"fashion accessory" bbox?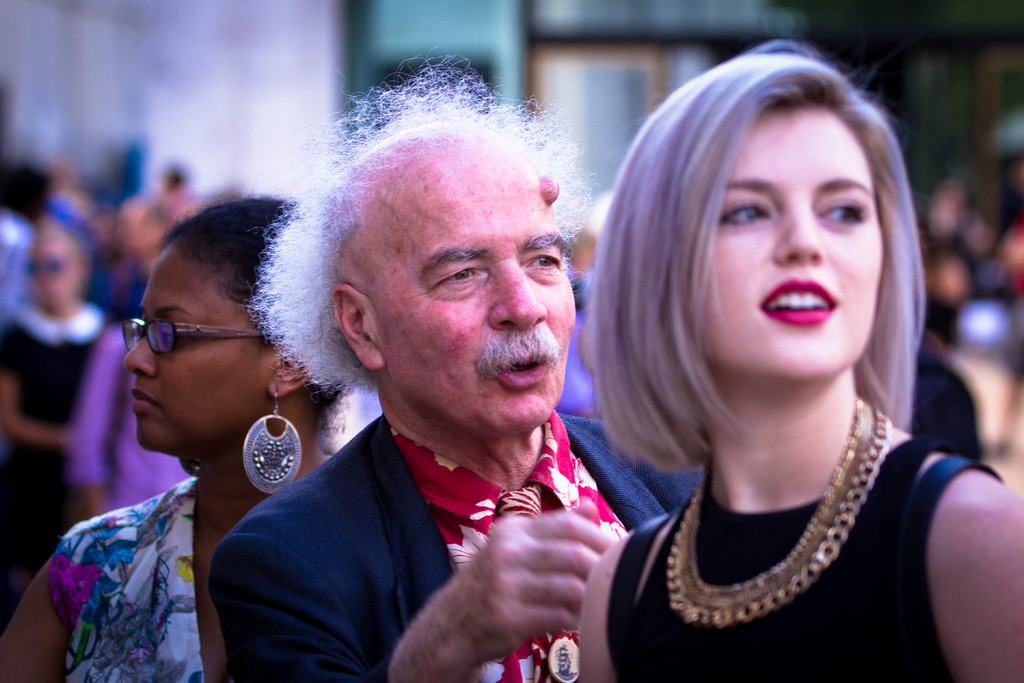
<bbox>666, 395, 892, 628</bbox>
